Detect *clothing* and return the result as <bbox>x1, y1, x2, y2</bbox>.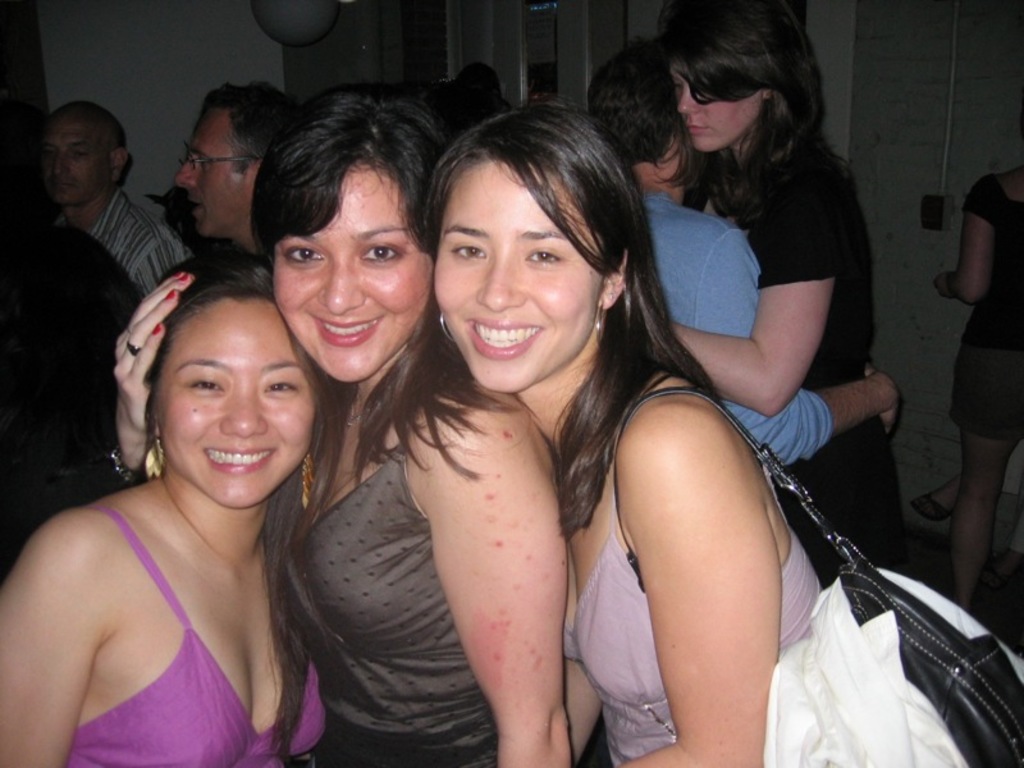
<bbox>562, 383, 836, 760</bbox>.
